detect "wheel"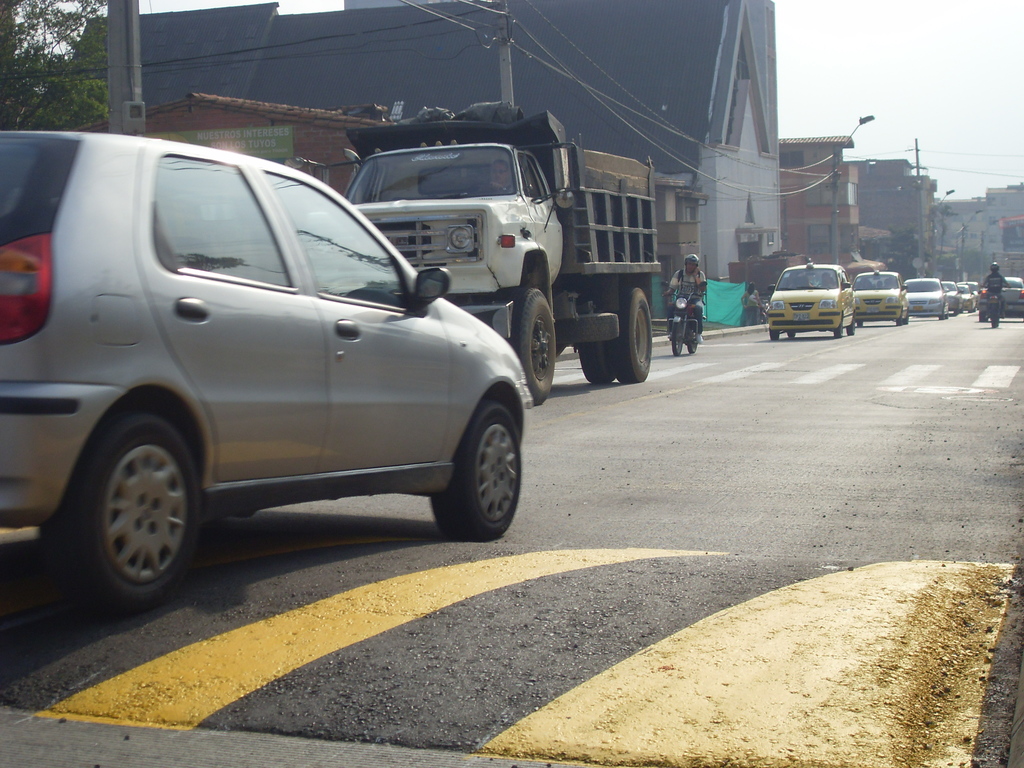
[764,312,776,342]
